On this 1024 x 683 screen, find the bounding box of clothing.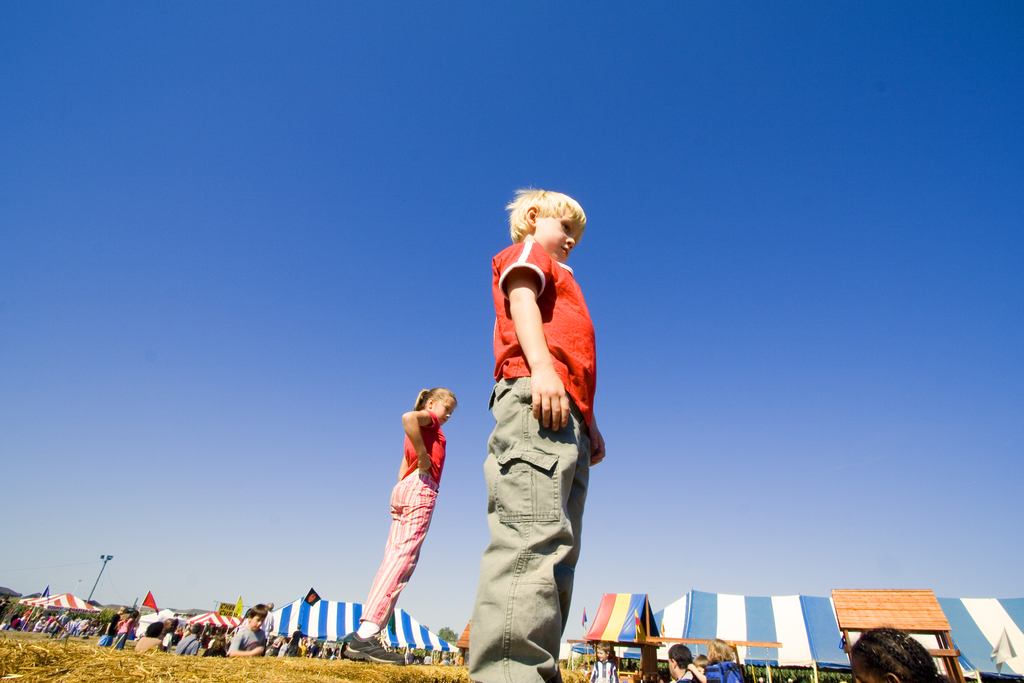
Bounding box: 669,668,705,682.
